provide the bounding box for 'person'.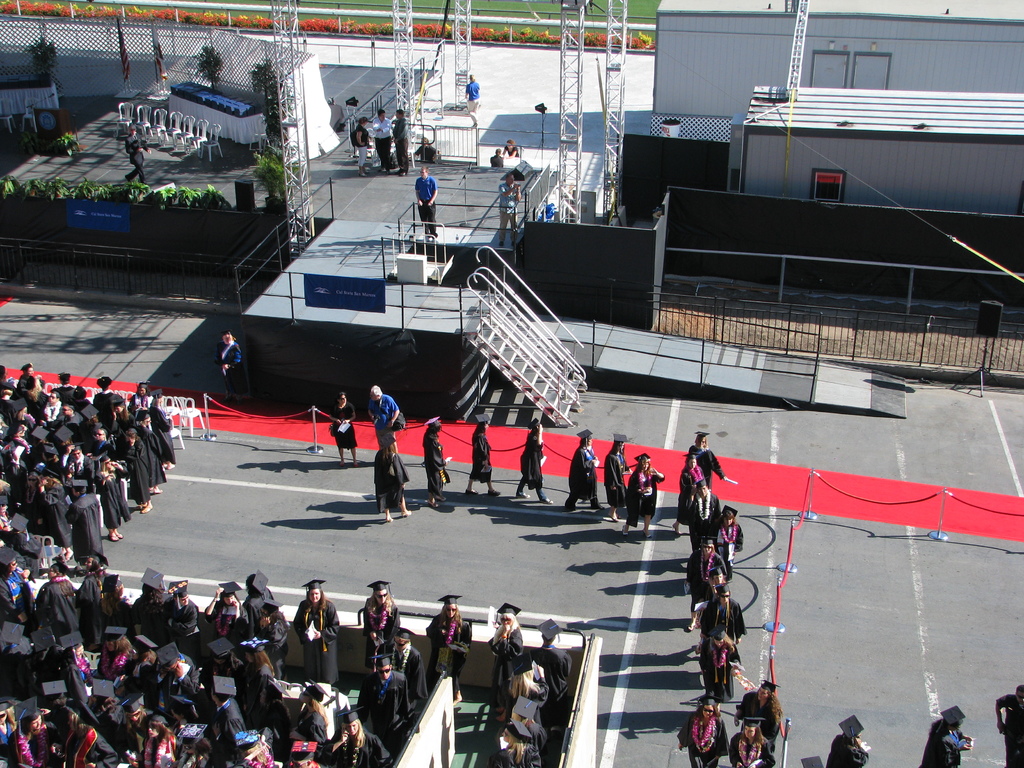
region(297, 680, 339, 740).
